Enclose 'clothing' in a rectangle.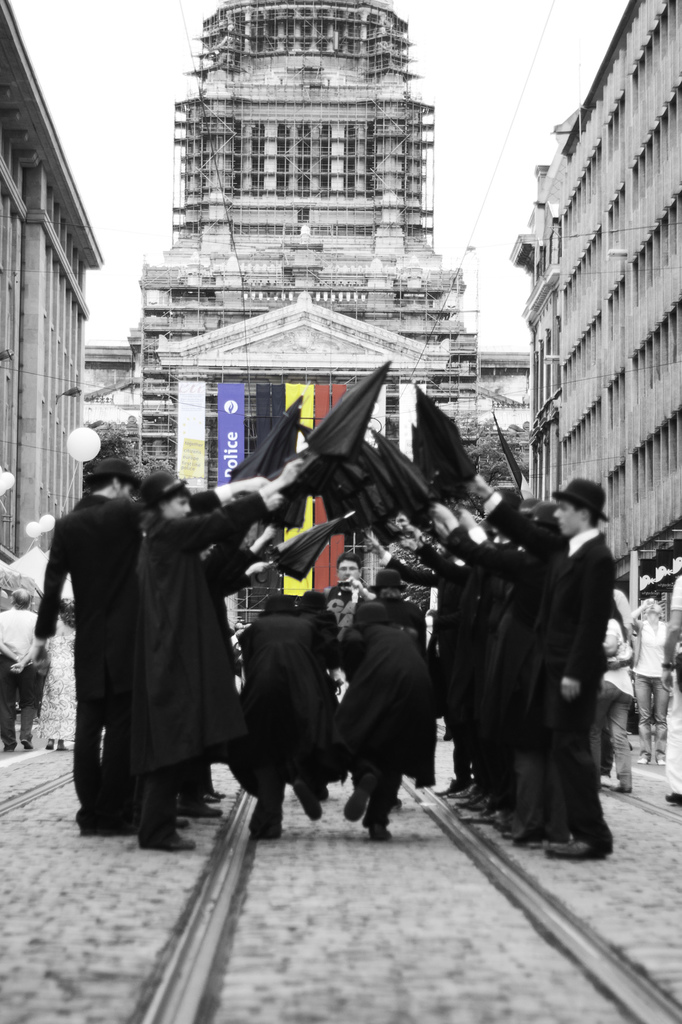
select_region(631, 616, 666, 756).
